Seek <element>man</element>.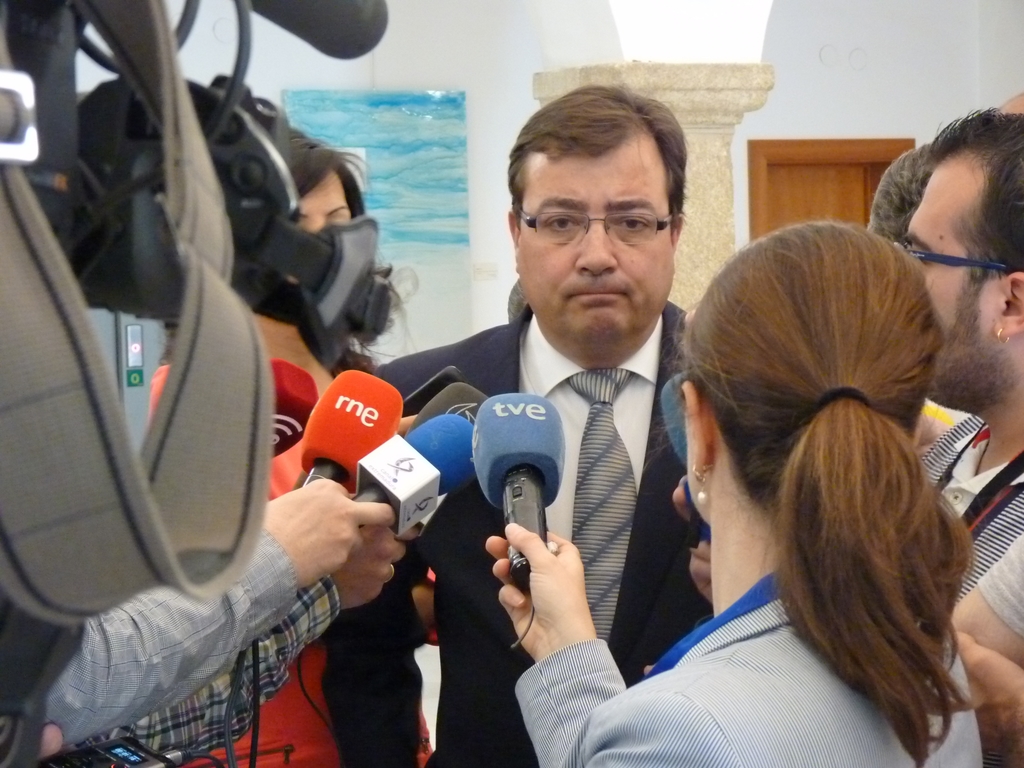
pyautogui.locateOnScreen(329, 81, 710, 767).
